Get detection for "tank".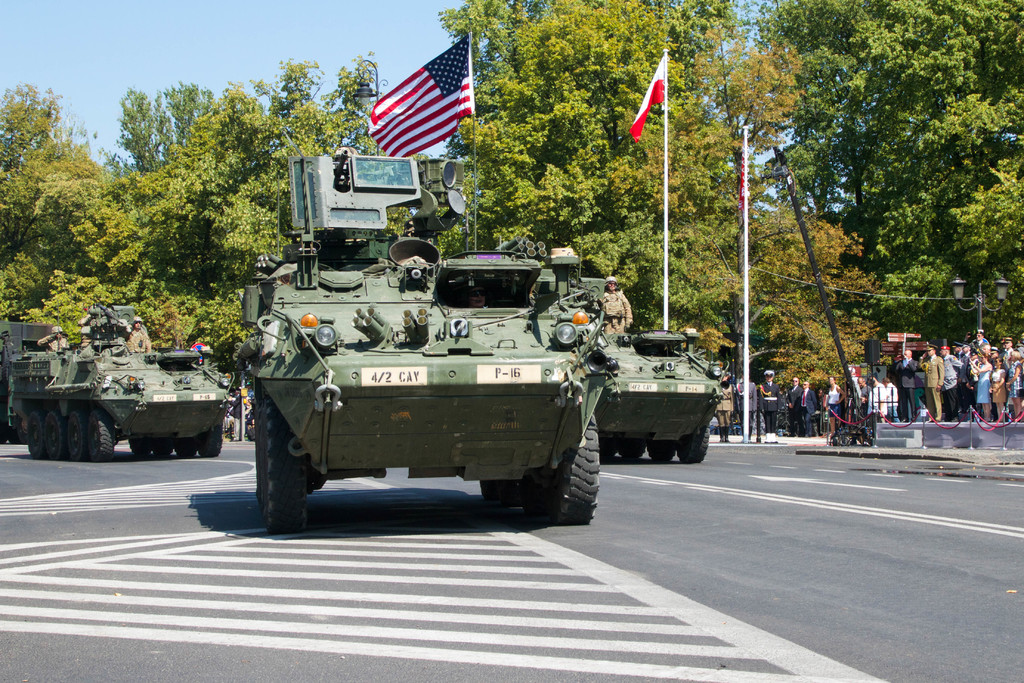
Detection: {"left": 595, "top": 327, "right": 730, "bottom": 463}.
